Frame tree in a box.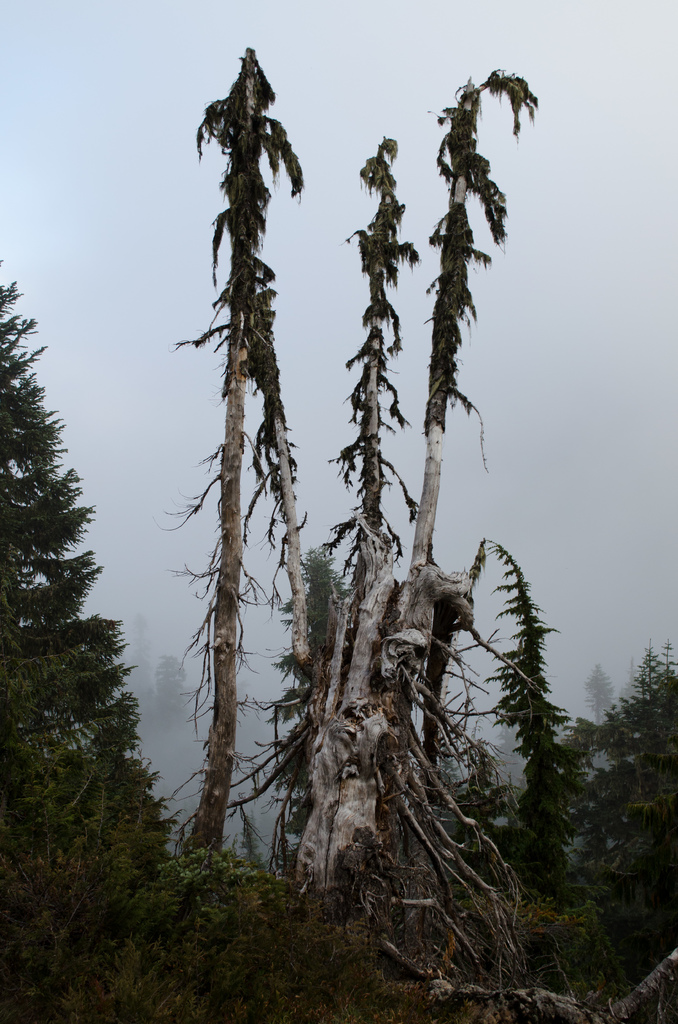
(x1=5, y1=282, x2=170, y2=964).
